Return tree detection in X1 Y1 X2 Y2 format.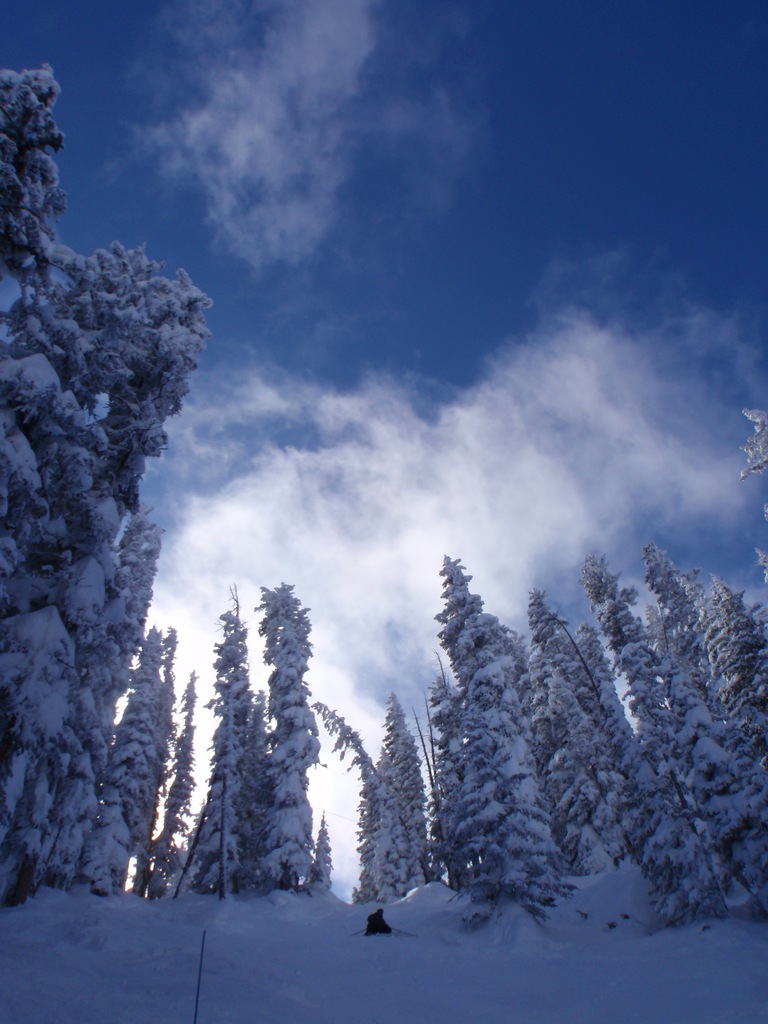
444 560 577 905.
